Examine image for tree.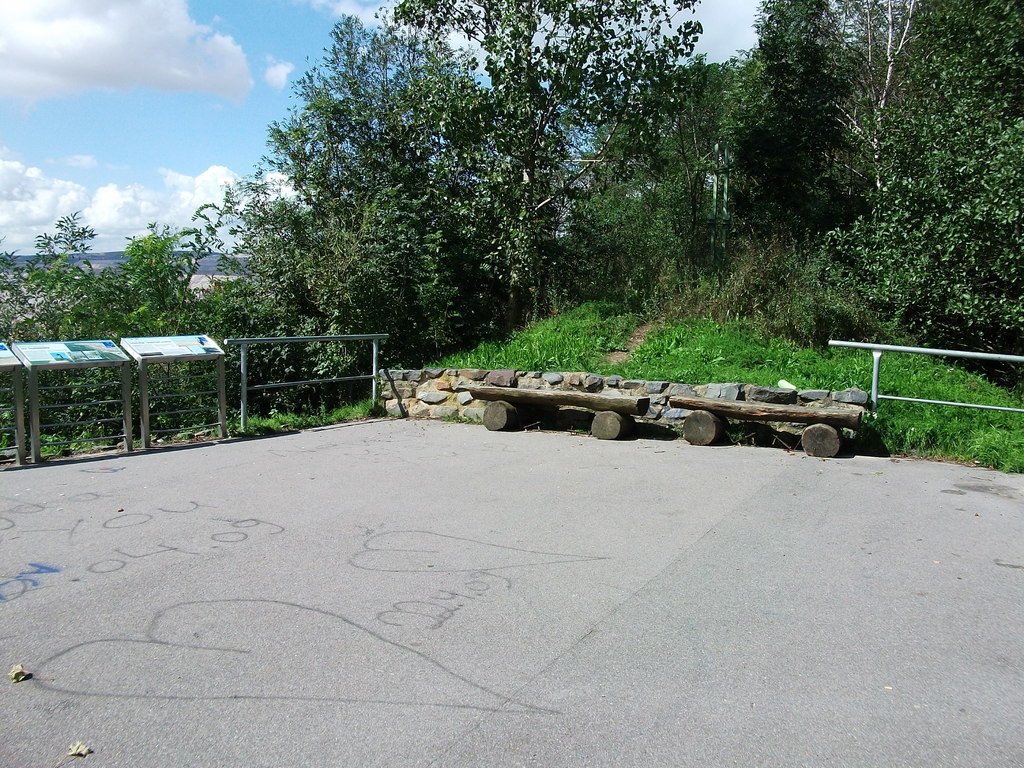
Examination result: [x1=0, y1=204, x2=110, y2=422].
